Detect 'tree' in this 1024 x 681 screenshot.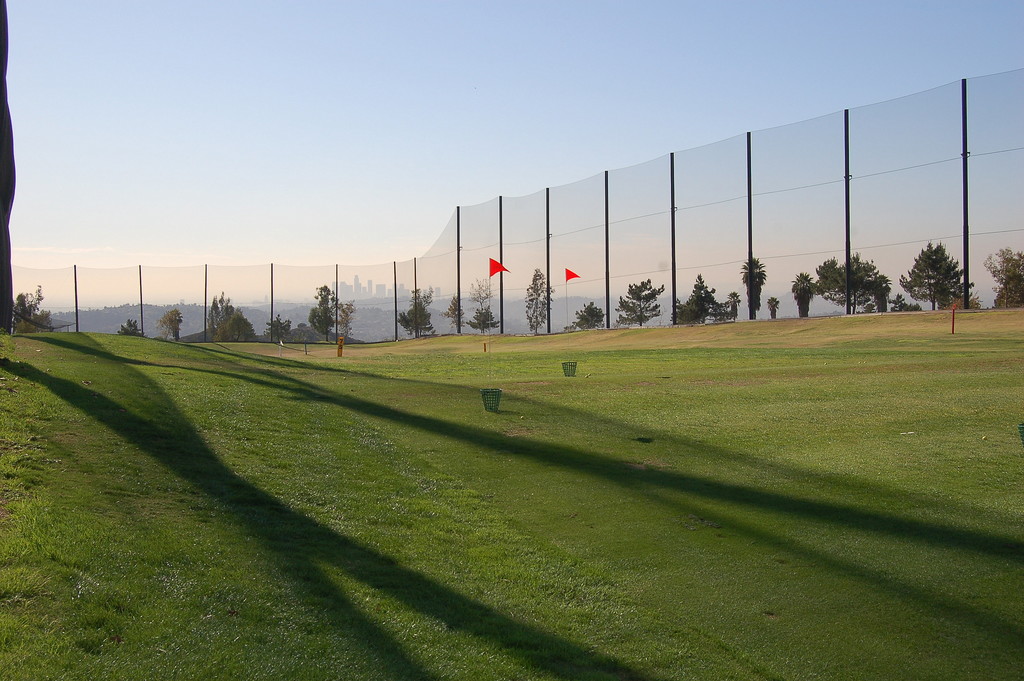
Detection: select_region(13, 288, 64, 334).
